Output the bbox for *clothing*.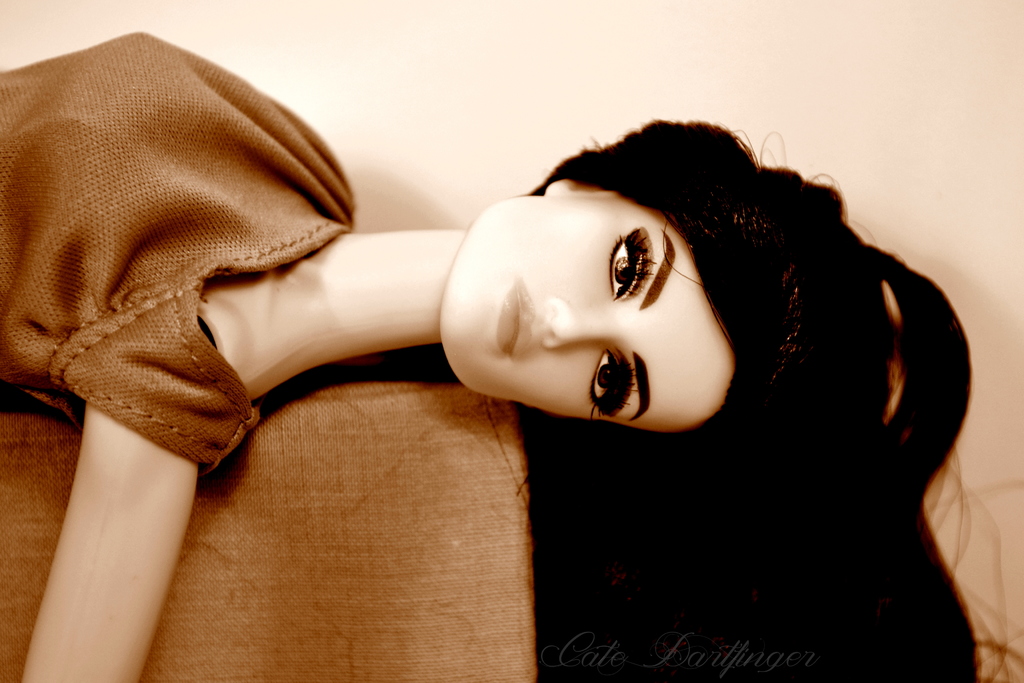
crop(17, 30, 335, 503).
